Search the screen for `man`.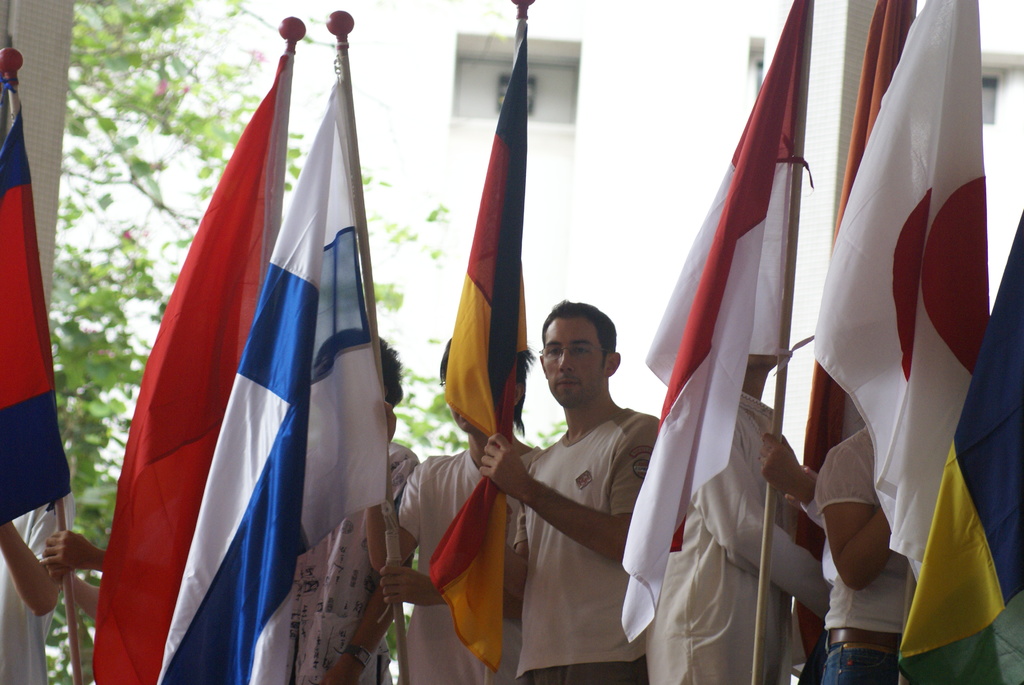
Found at l=249, t=334, r=424, b=684.
